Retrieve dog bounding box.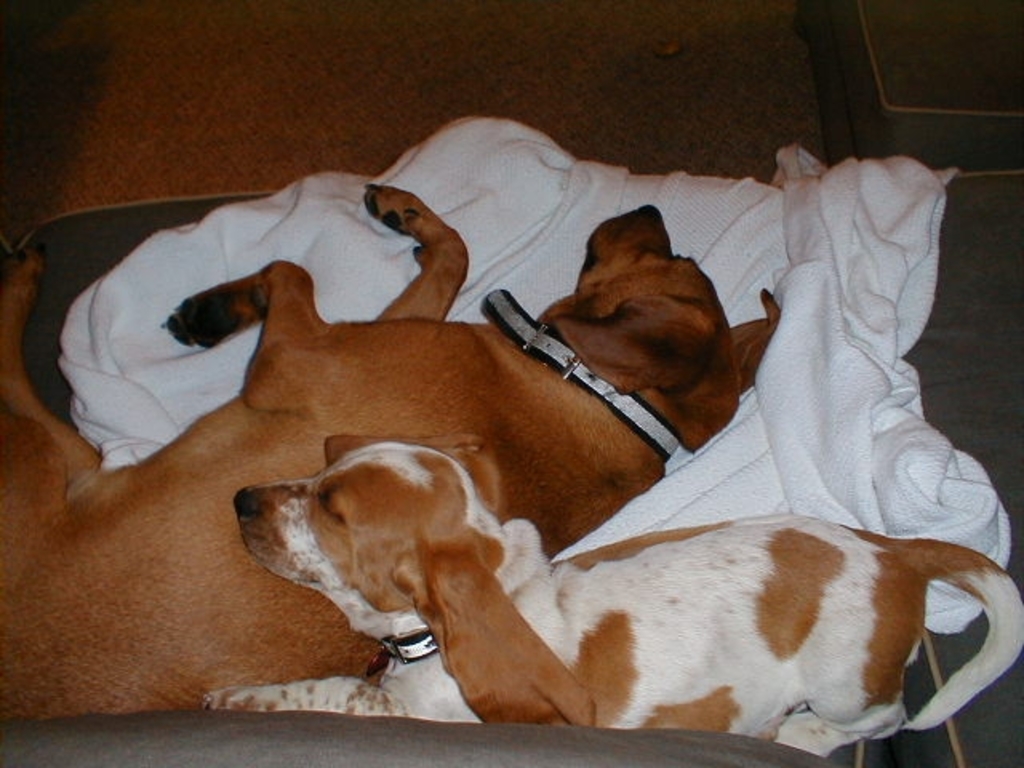
Bounding box: (200, 434, 1022, 762).
